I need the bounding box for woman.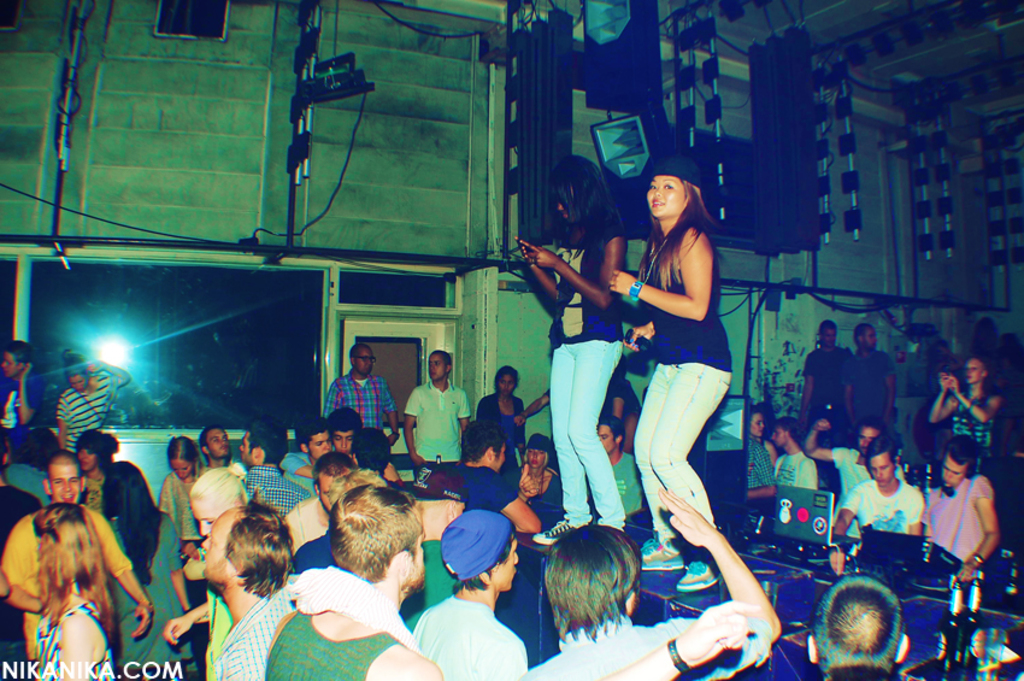
Here it is: bbox=(31, 505, 117, 680).
